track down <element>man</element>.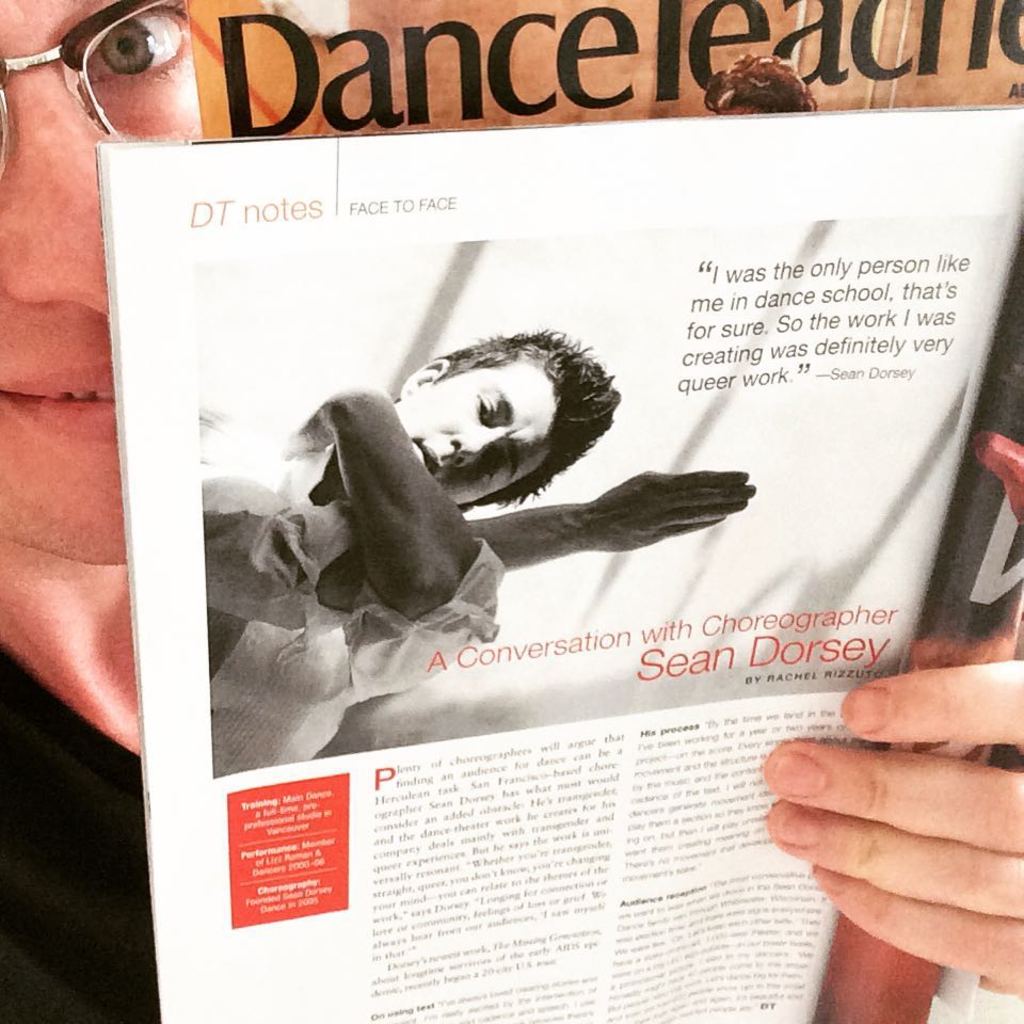
Tracked to [167,325,754,771].
